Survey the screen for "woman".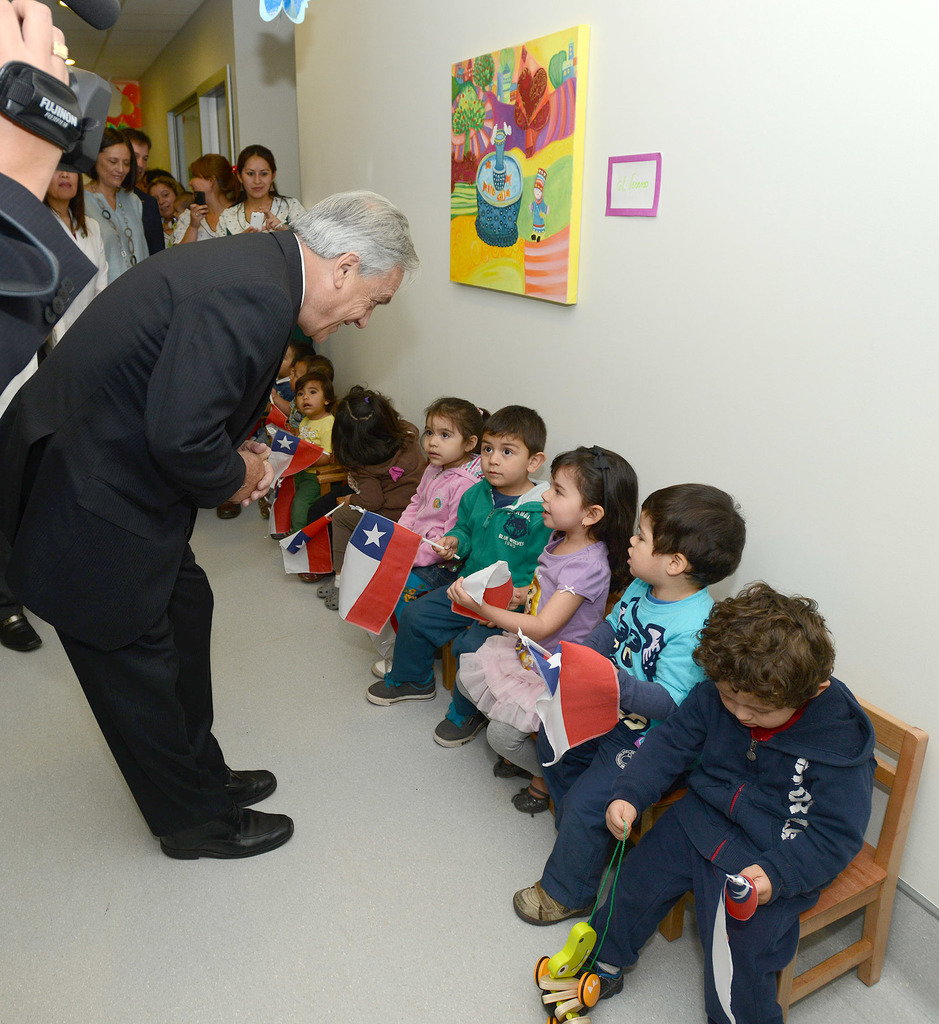
Survey found: detection(48, 152, 84, 241).
